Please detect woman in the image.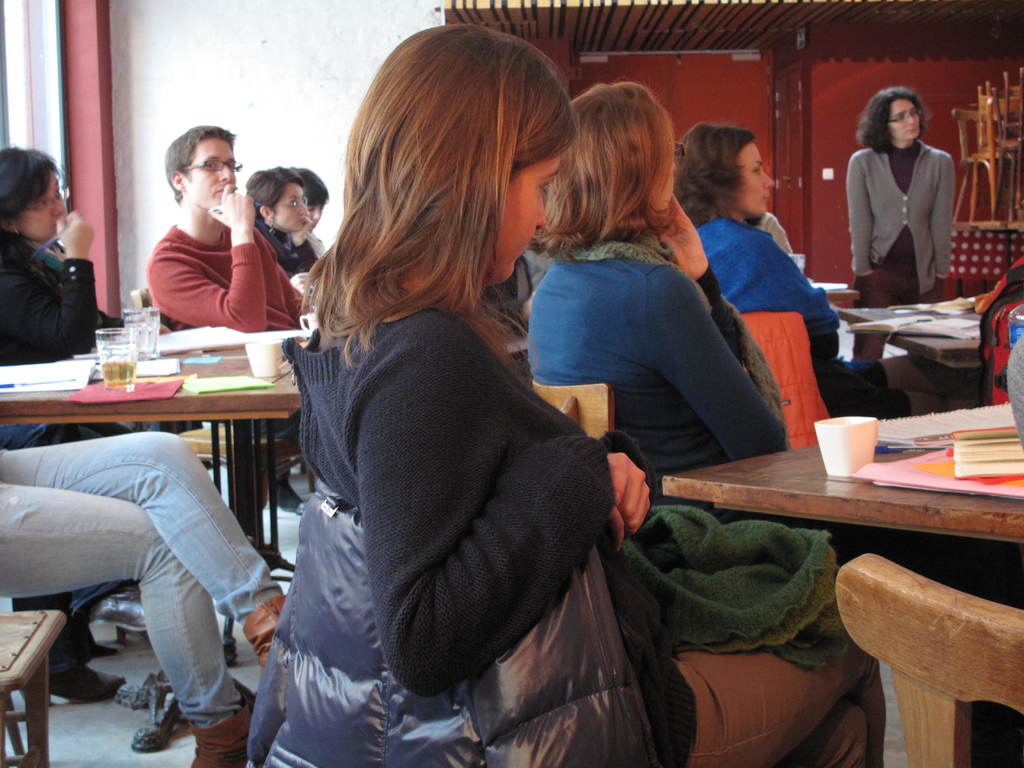
bbox=(253, 58, 655, 767).
